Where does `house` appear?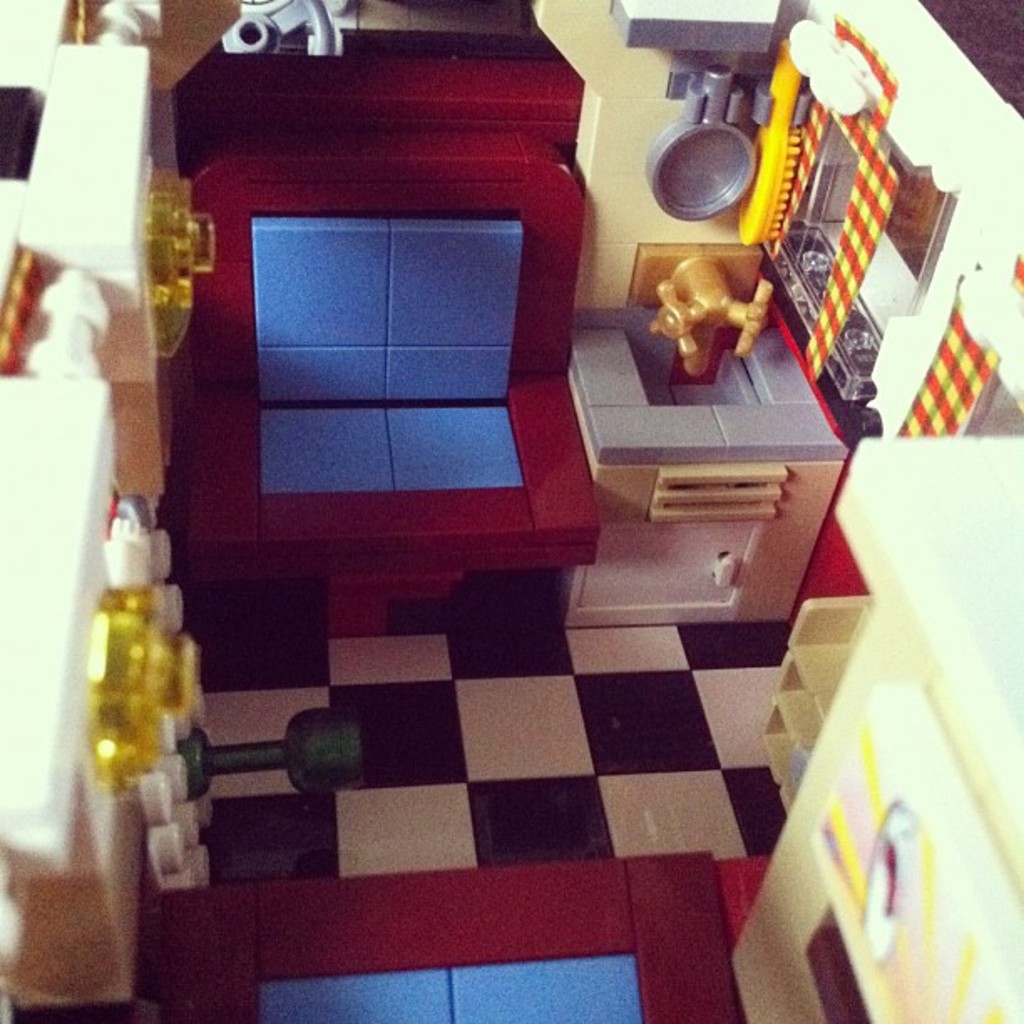
Appears at crop(0, 0, 1022, 1022).
